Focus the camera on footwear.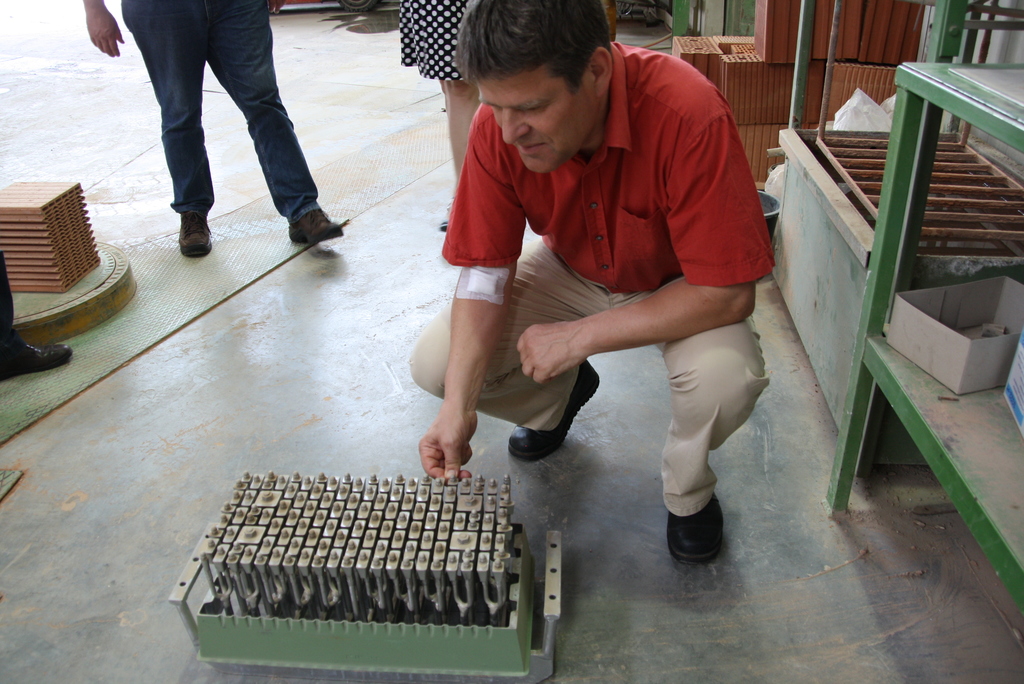
Focus region: (left=669, top=493, right=724, bottom=562).
